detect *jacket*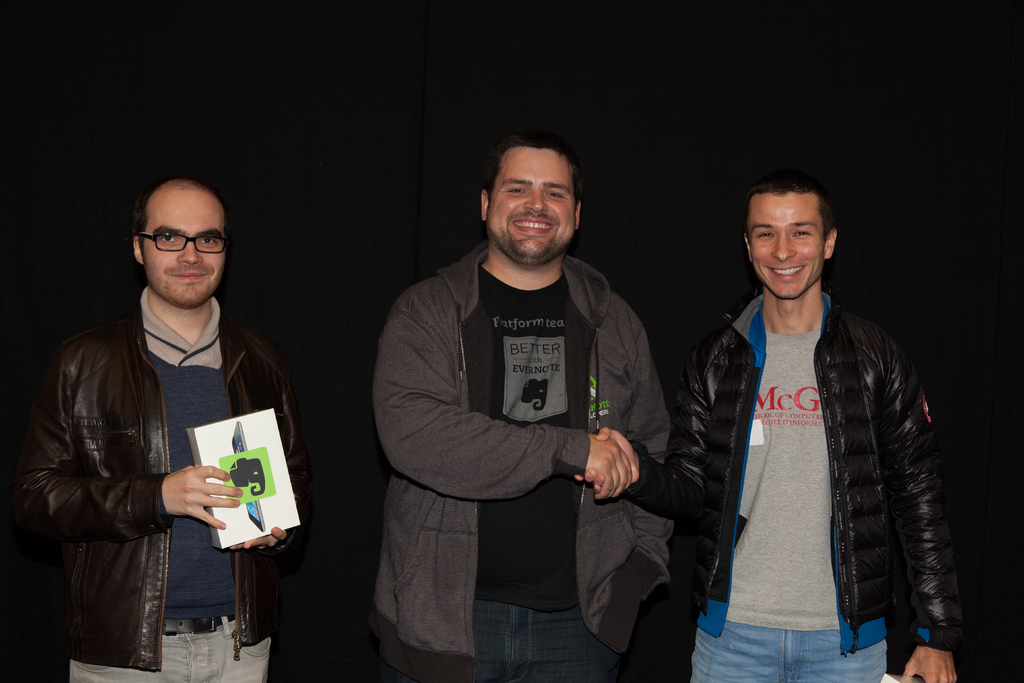
left=369, top=236, right=671, bottom=659
